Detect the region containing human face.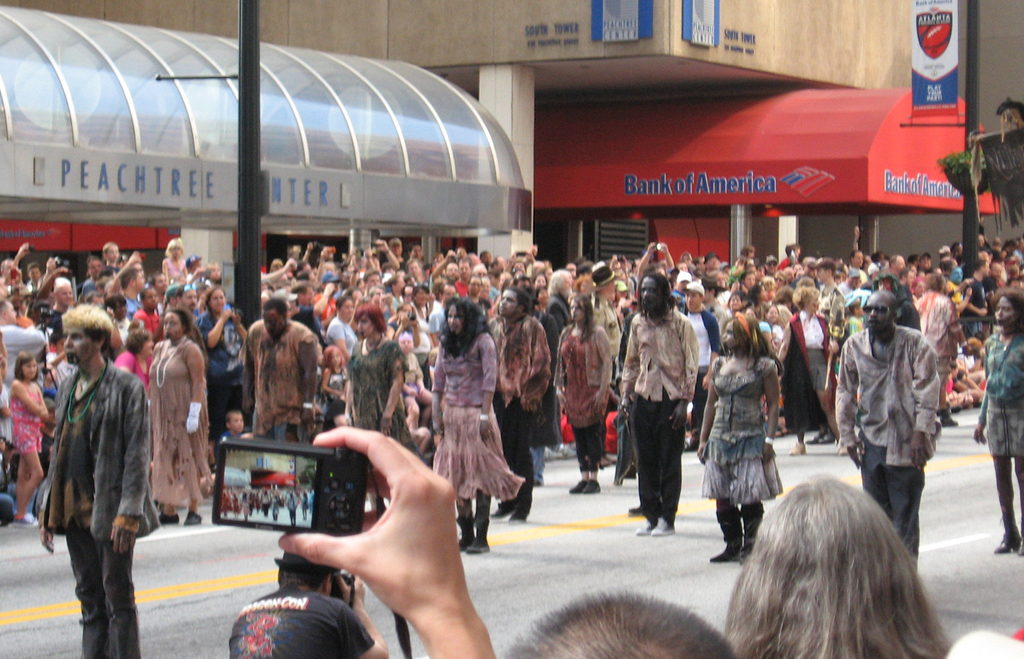
[x1=922, y1=256, x2=932, y2=269].
